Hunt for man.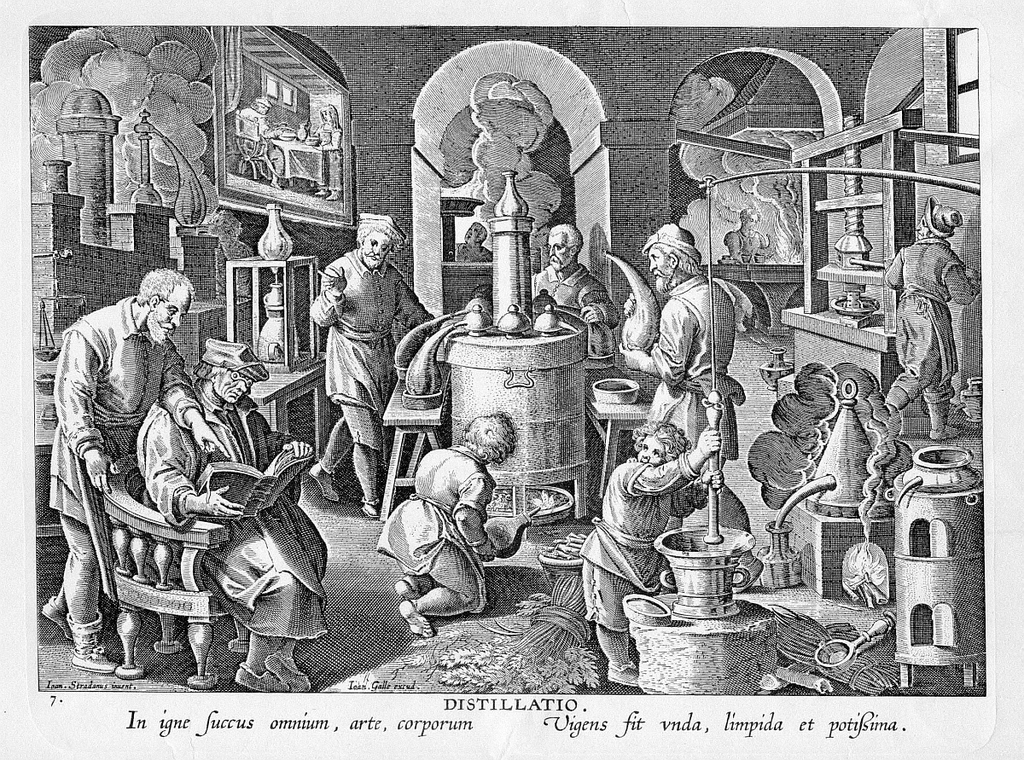
Hunted down at x1=886 y1=200 x2=981 y2=433.
